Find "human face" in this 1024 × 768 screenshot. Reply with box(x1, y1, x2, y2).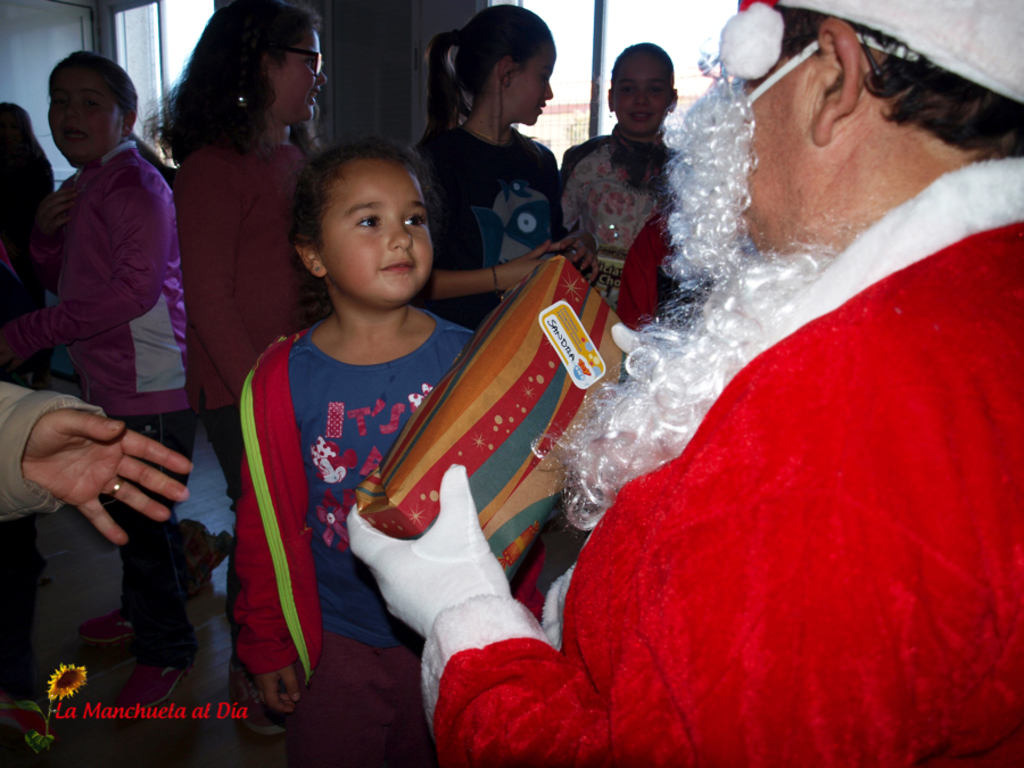
box(617, 55, 659, 131).
